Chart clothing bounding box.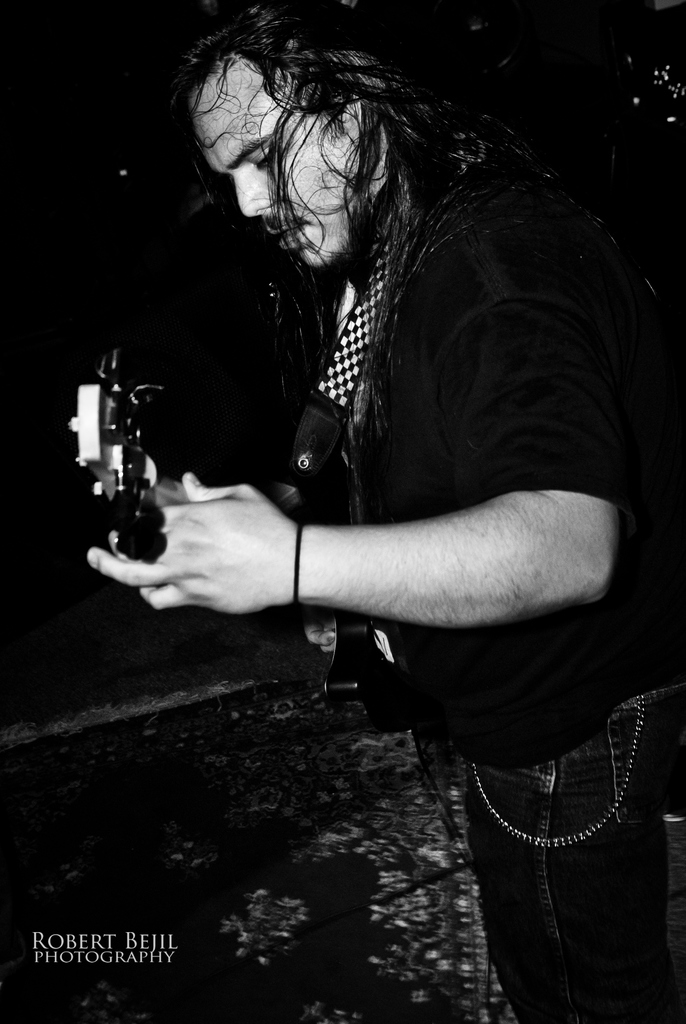
Charted: Rect(357, 152, 683, 760).
